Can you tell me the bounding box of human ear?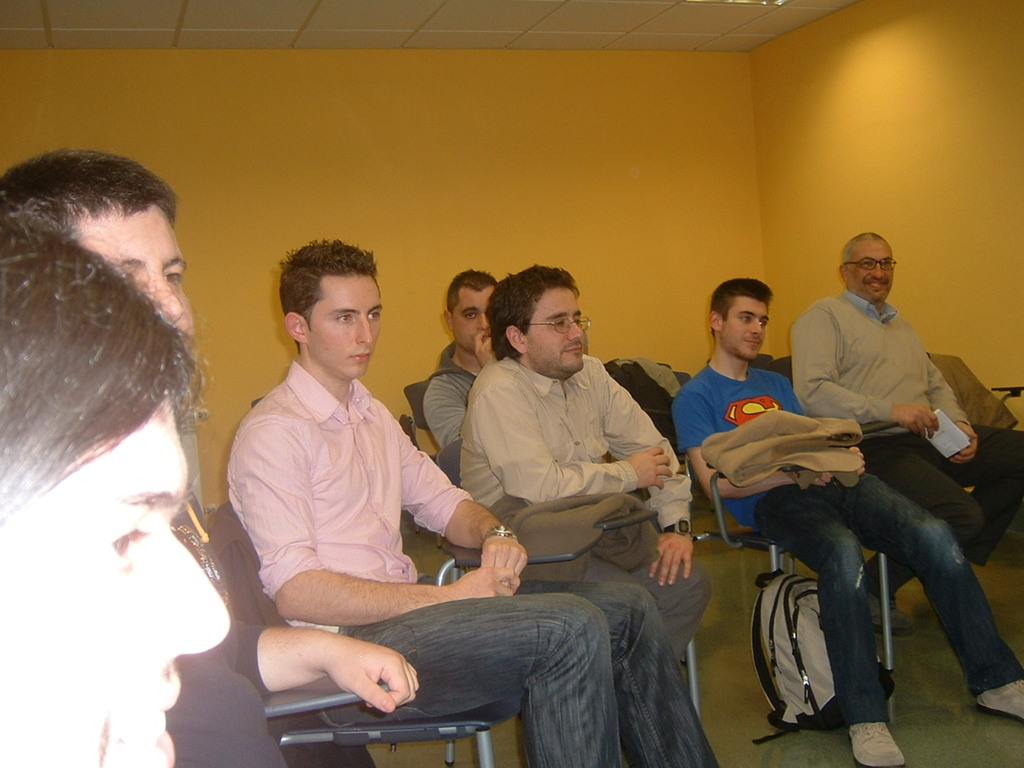
[left=838, top=266, right=848, bottom=282].
